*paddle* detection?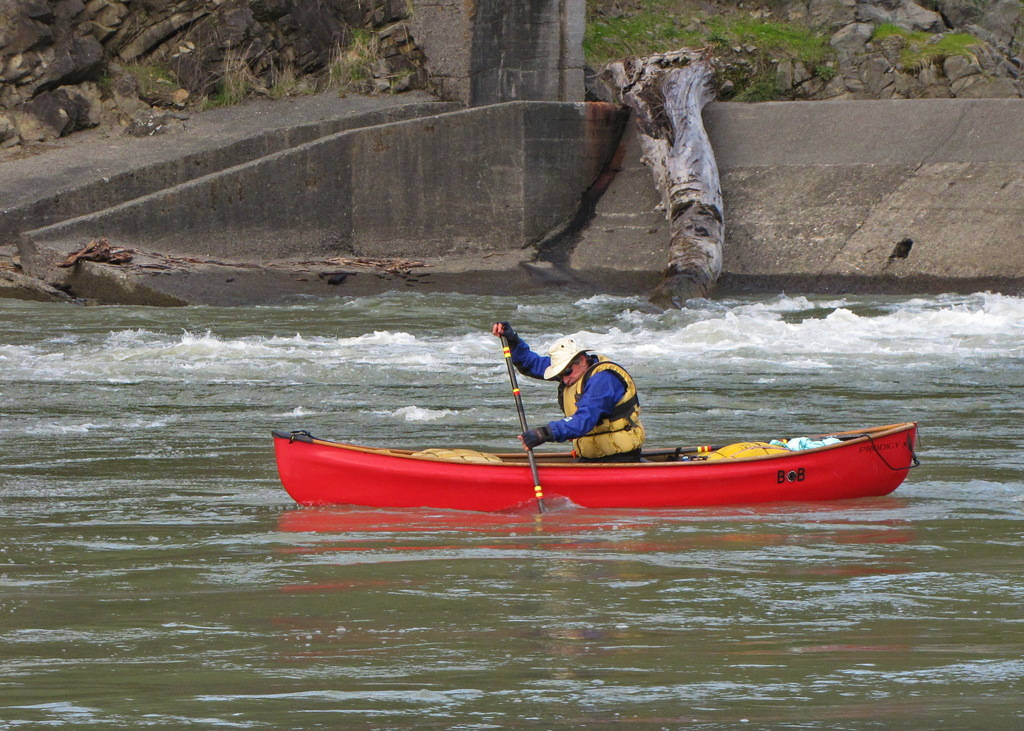
499 333 550 515
